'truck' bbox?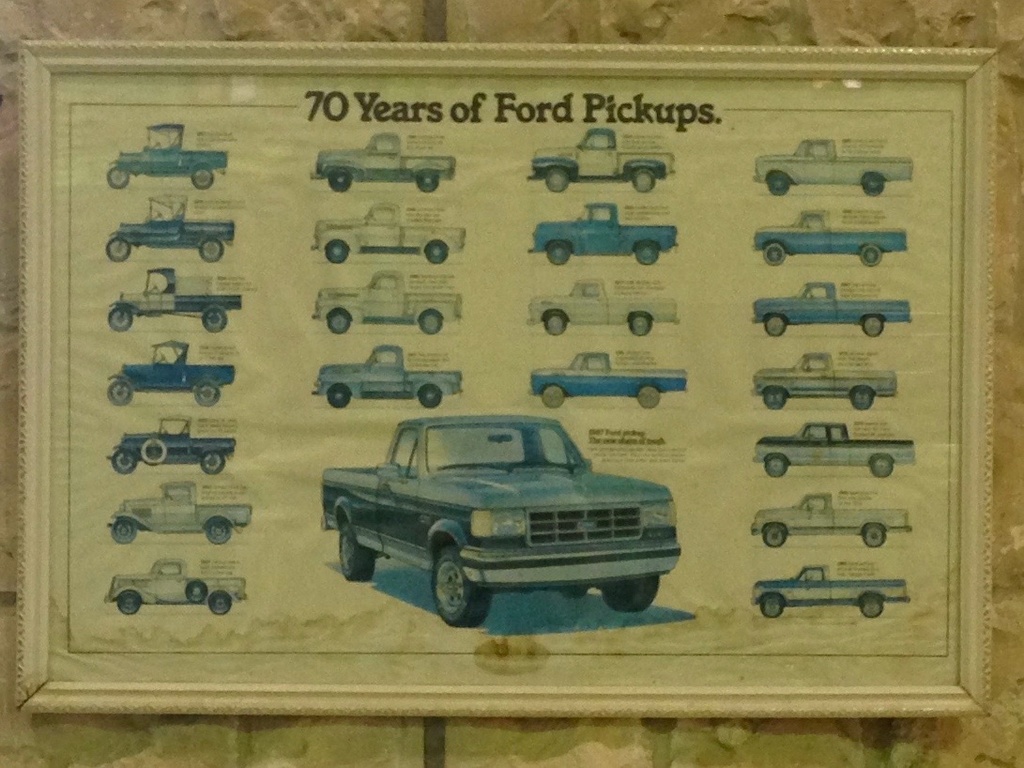
(751,420,919,478)
